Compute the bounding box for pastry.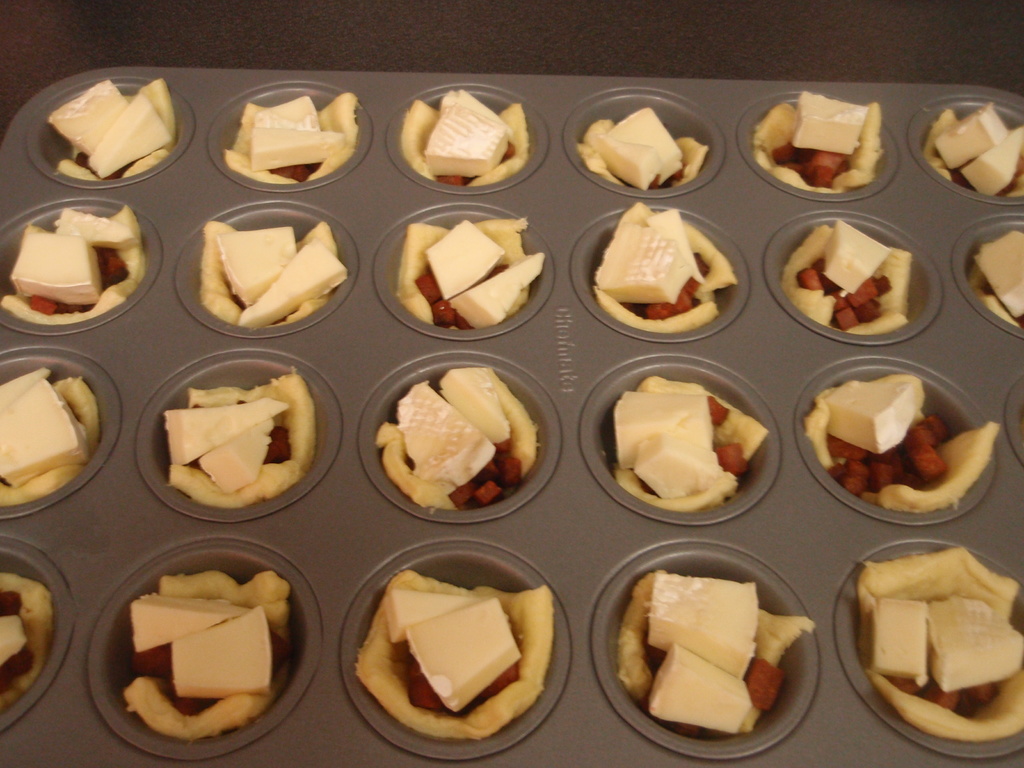
400, 86, 530, 183.
